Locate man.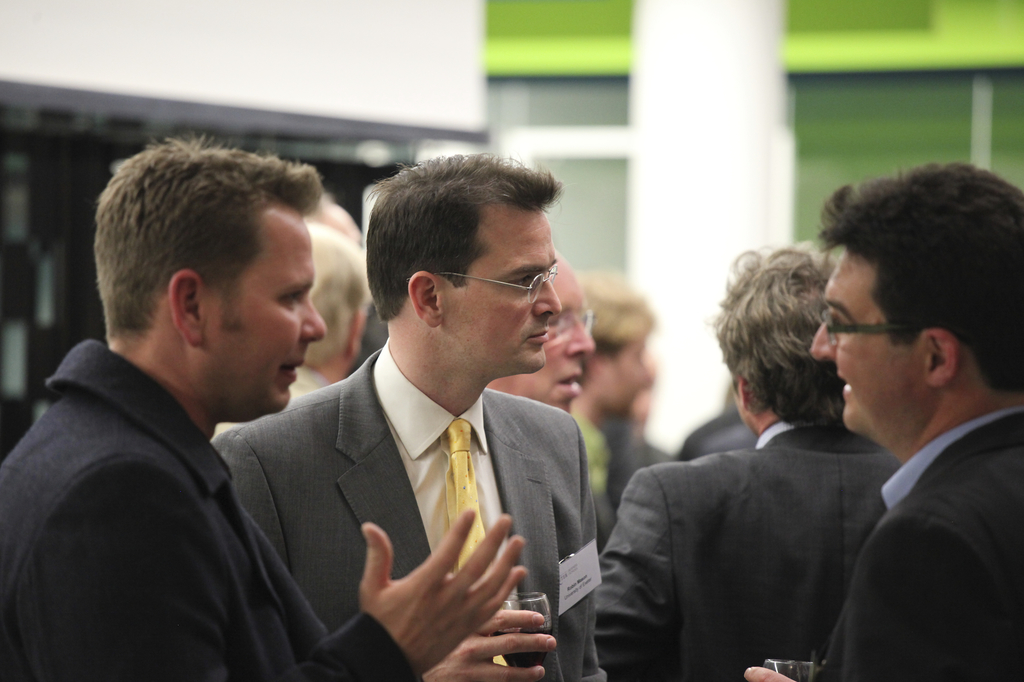
Bounding box: (0, 131, 528, 681).
